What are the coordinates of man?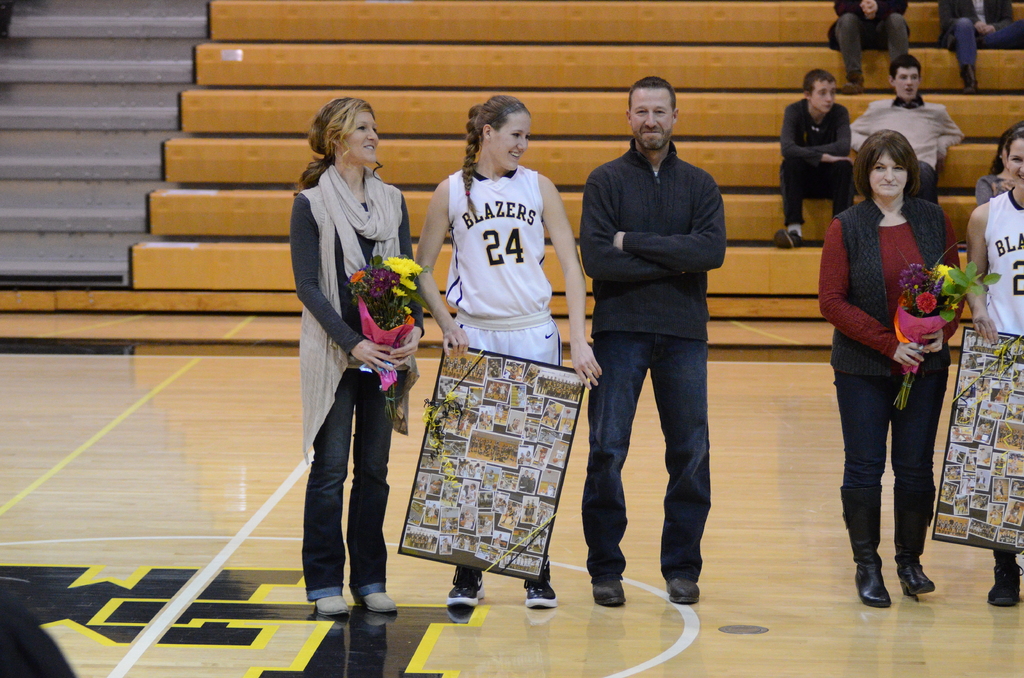
select_region(937, 0, 1023, 95).
